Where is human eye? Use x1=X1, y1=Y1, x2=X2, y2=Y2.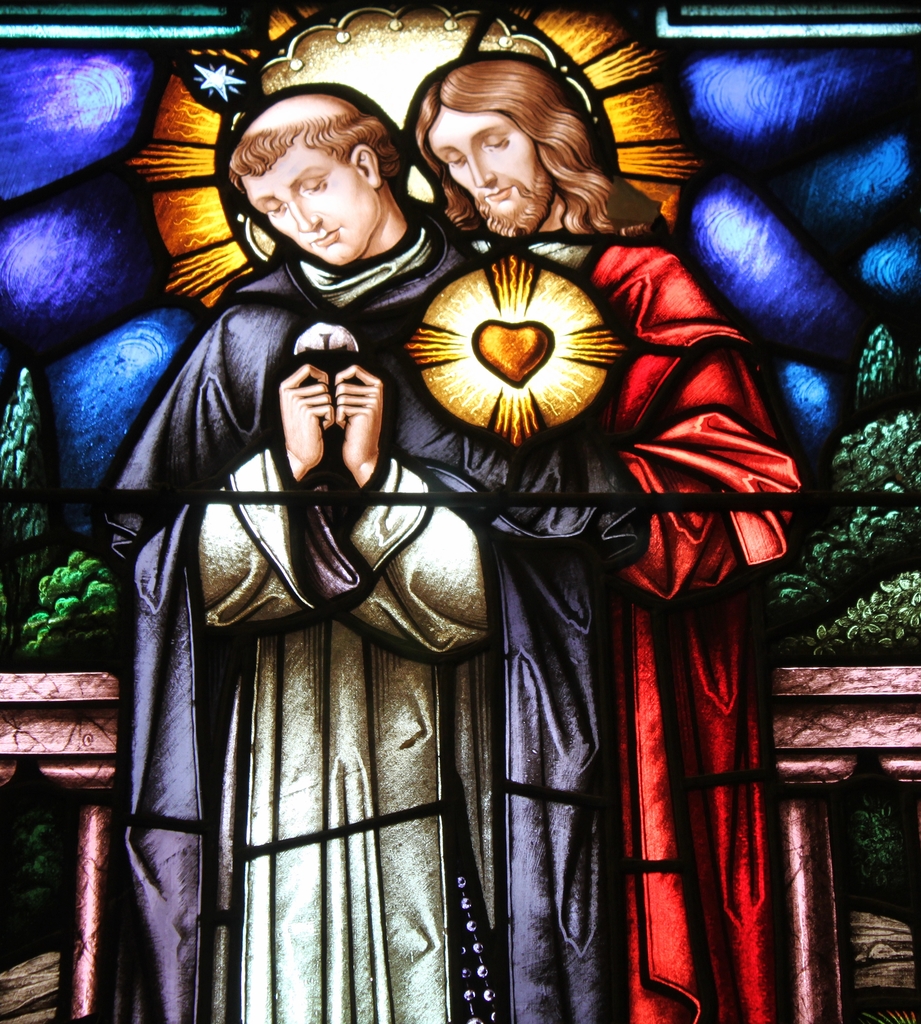
x1=446, y1=151, x2=463, y2=172.
